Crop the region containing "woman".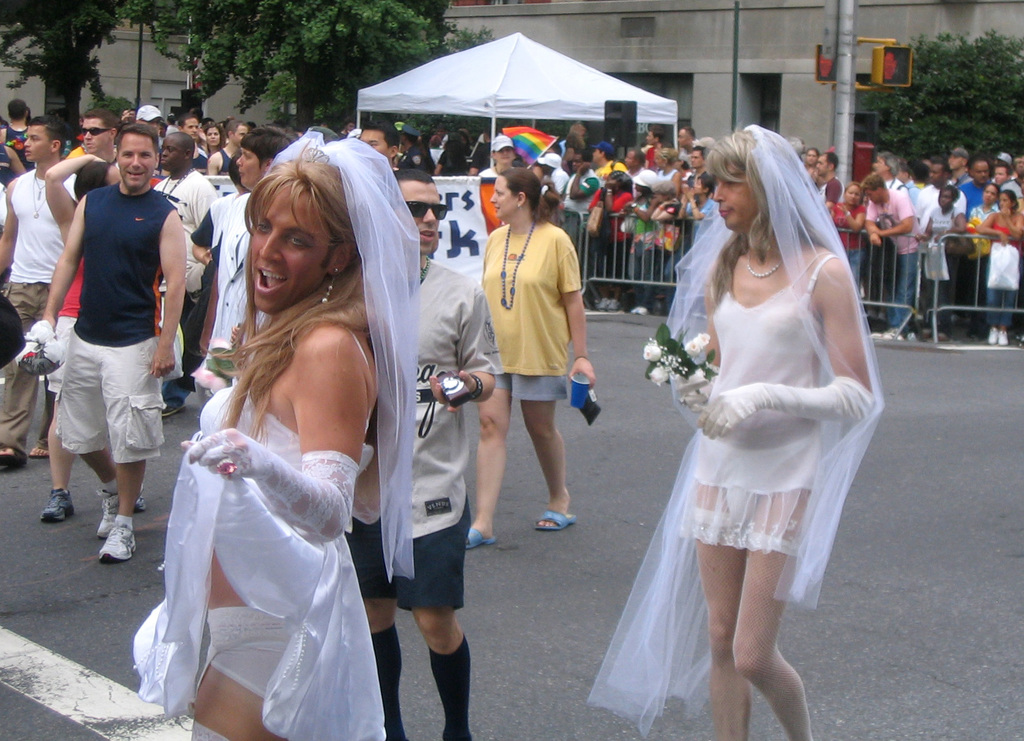
Crop region: {"x1": 822, "y1": 181, "x2": 865, "y2": 278}.
